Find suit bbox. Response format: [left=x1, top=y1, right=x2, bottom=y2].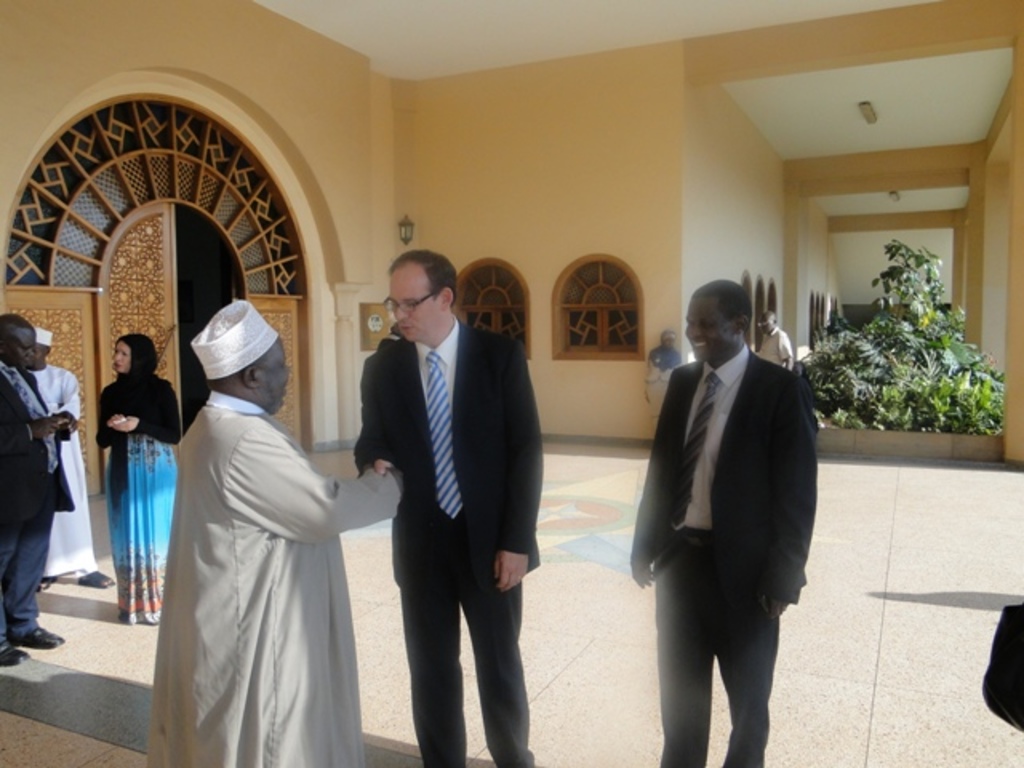
[left=350, top=246, right=539, bottom=758].
